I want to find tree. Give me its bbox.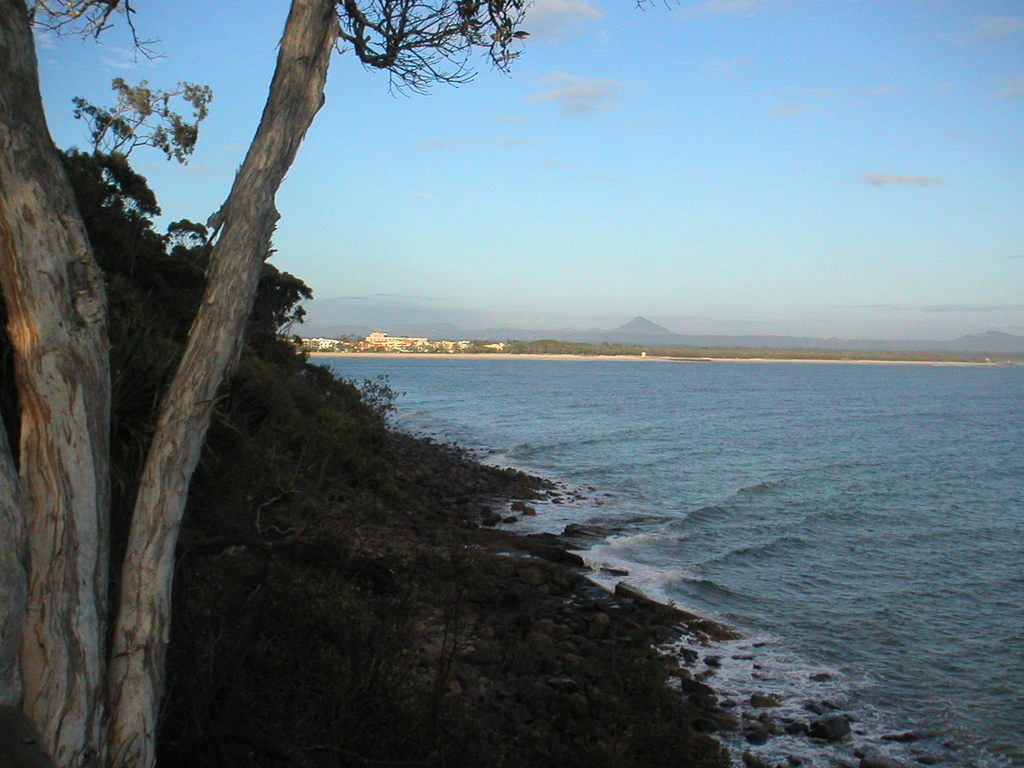
locate(163, 216, 211, 260).
